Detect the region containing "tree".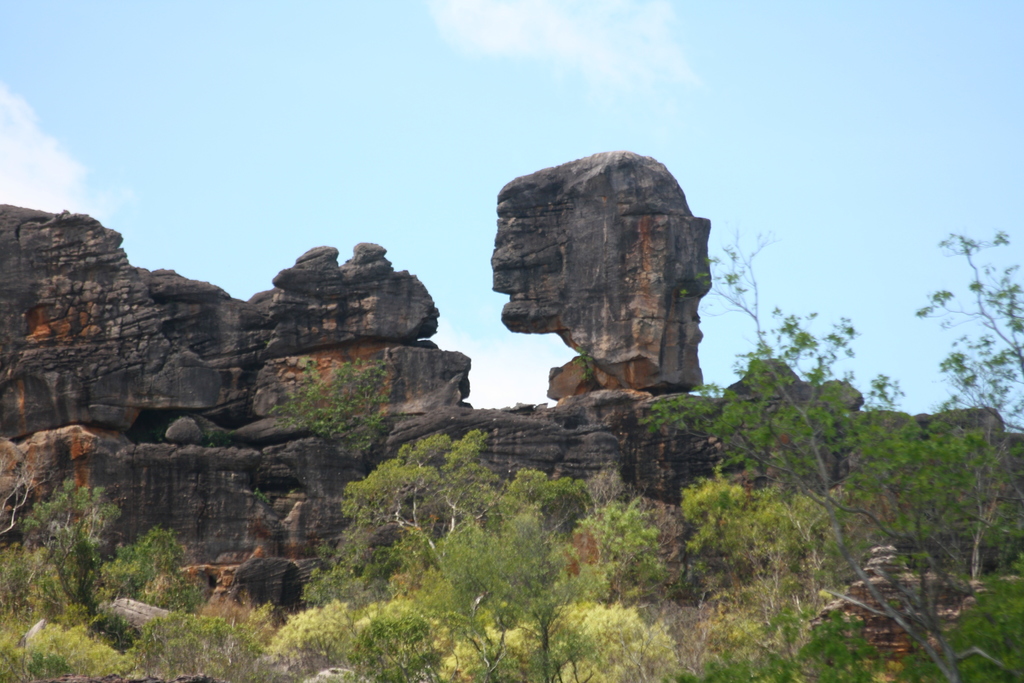
x1=440 y1=508 x2=610 y2=682.
